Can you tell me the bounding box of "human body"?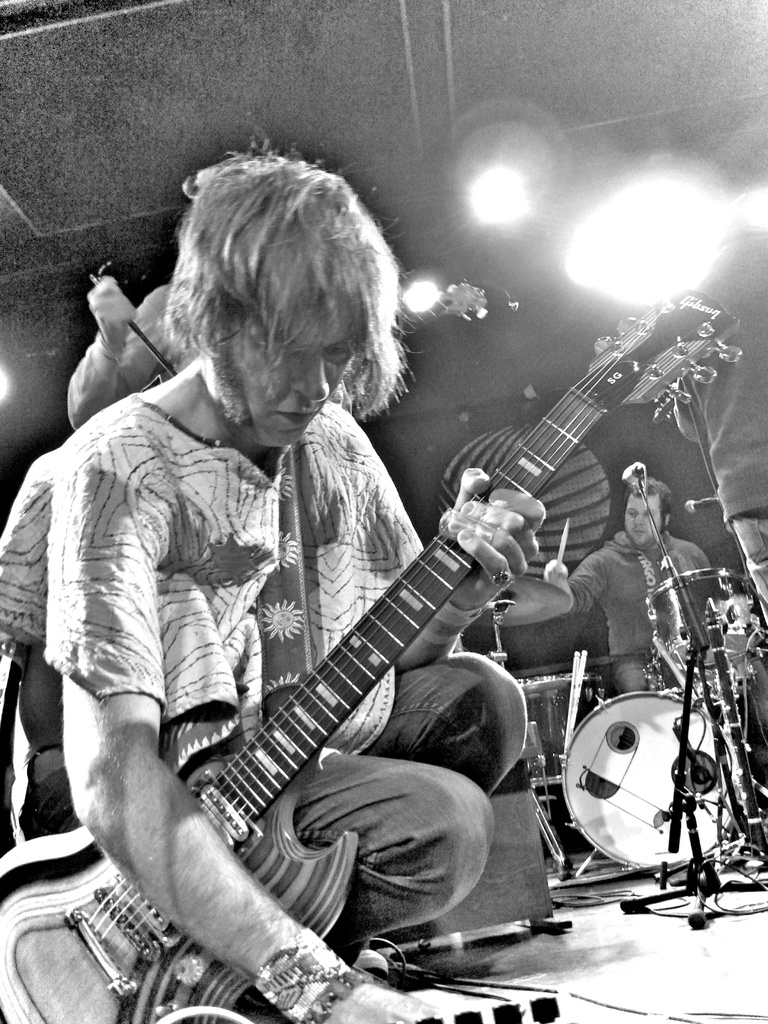
{"x1": 672, "y1": 288, "x2": 767, "y2": 622}.
